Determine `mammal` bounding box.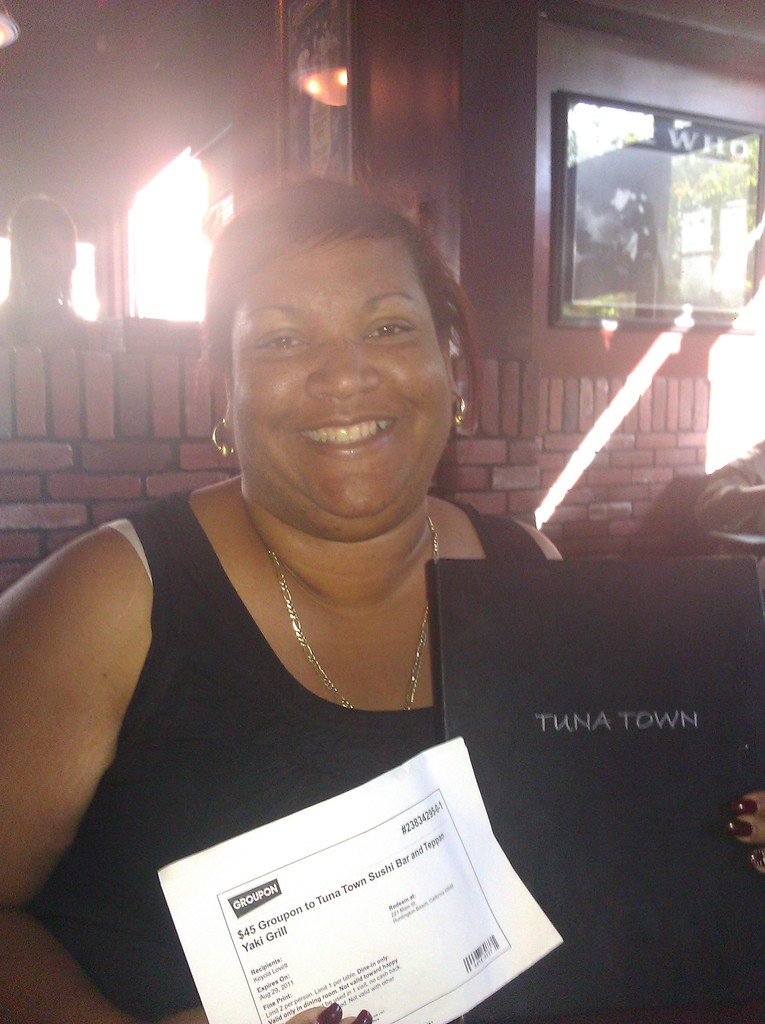
Determined: 0, 186, 764, 1023.
